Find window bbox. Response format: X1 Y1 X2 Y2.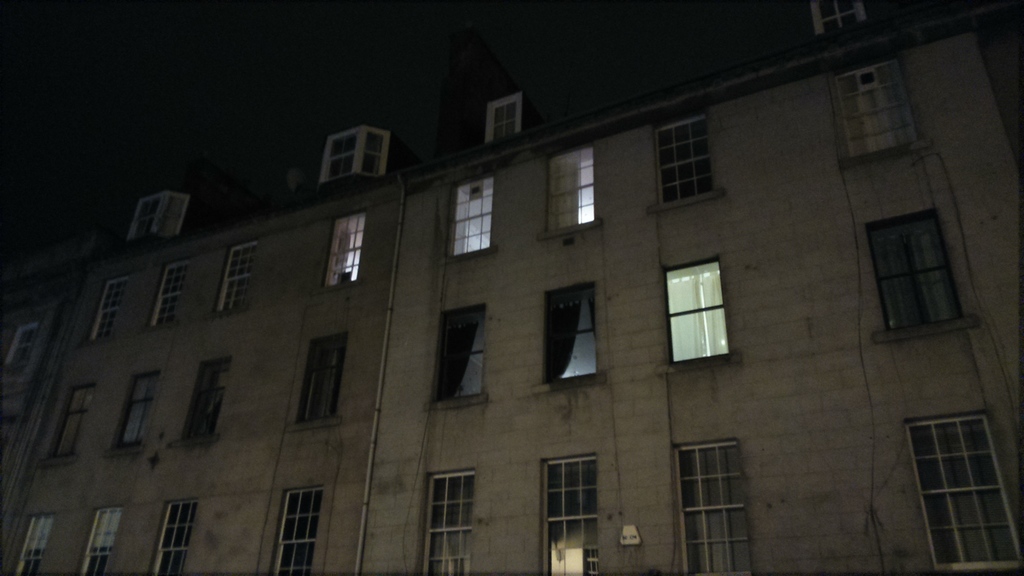
813 0 867 41.
